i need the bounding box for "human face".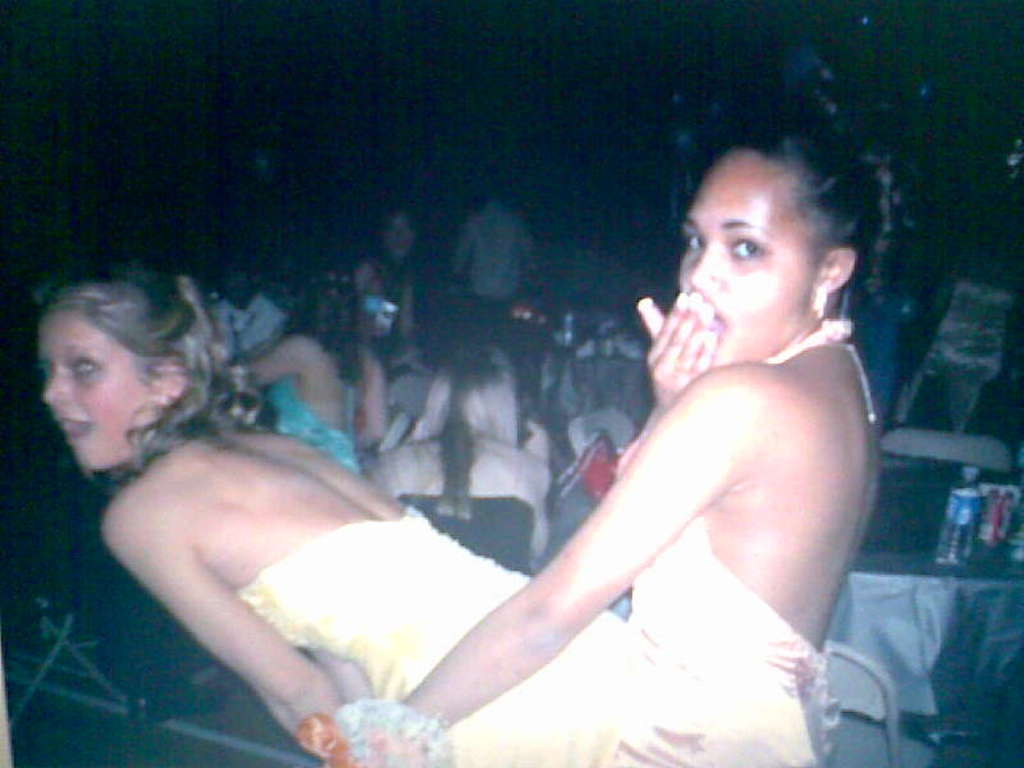
Here it is: crop(383, 214, 415, 266).
